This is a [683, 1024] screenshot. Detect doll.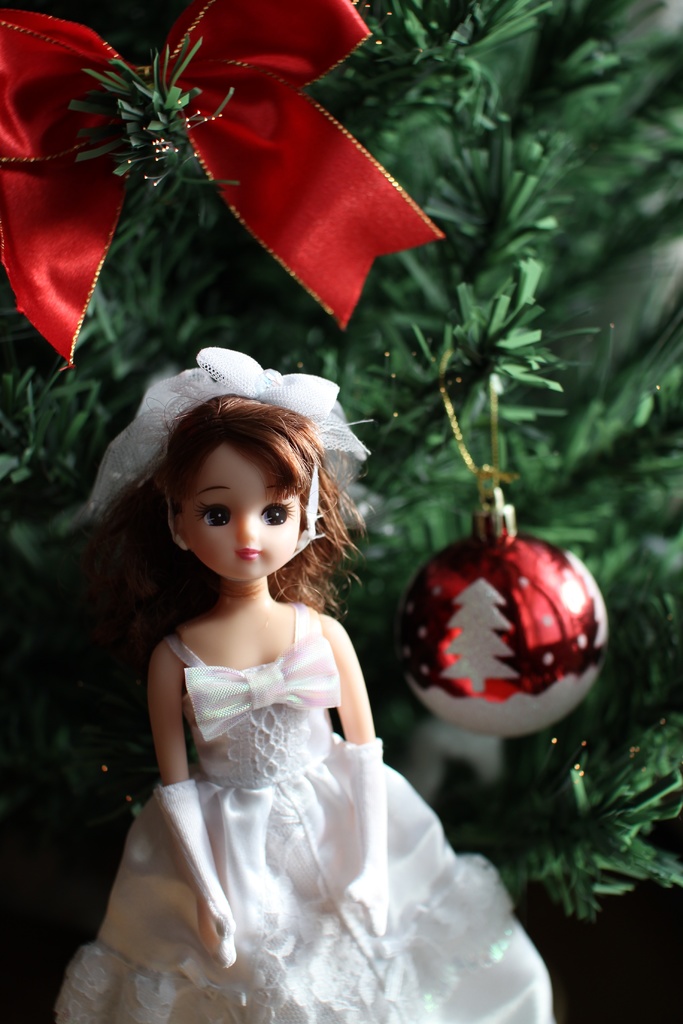
bbox=[61, 329, 503, 1016].
